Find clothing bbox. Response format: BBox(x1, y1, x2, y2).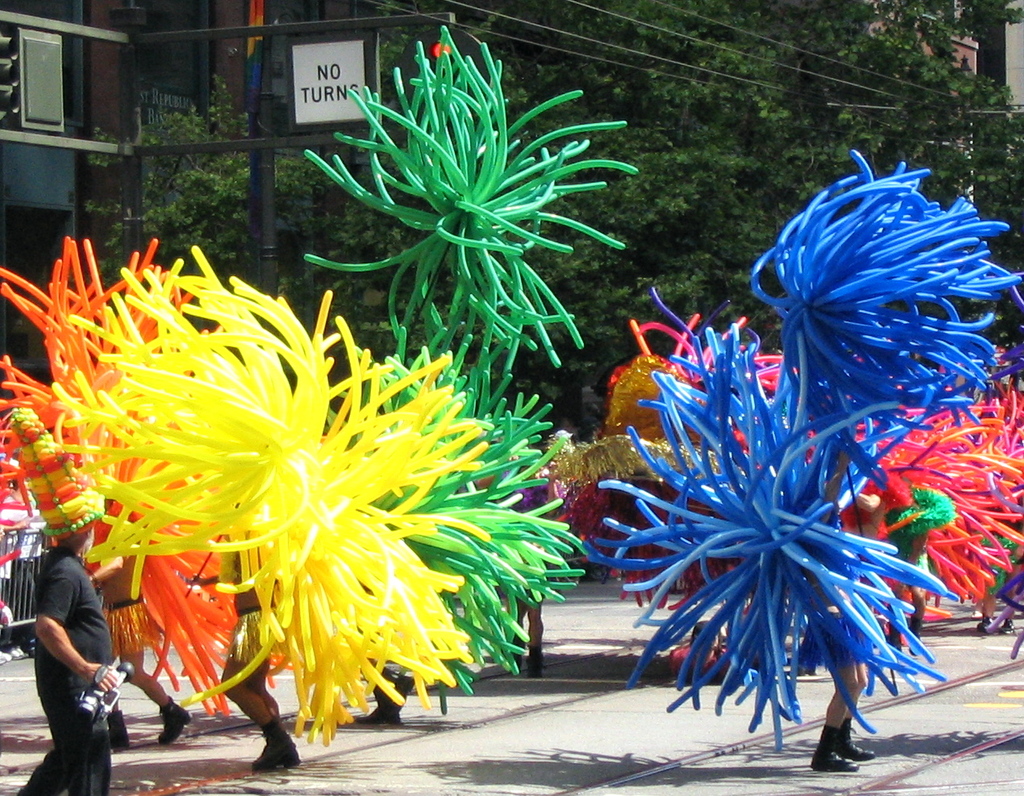
BBox(106, 710, 127, 739).
